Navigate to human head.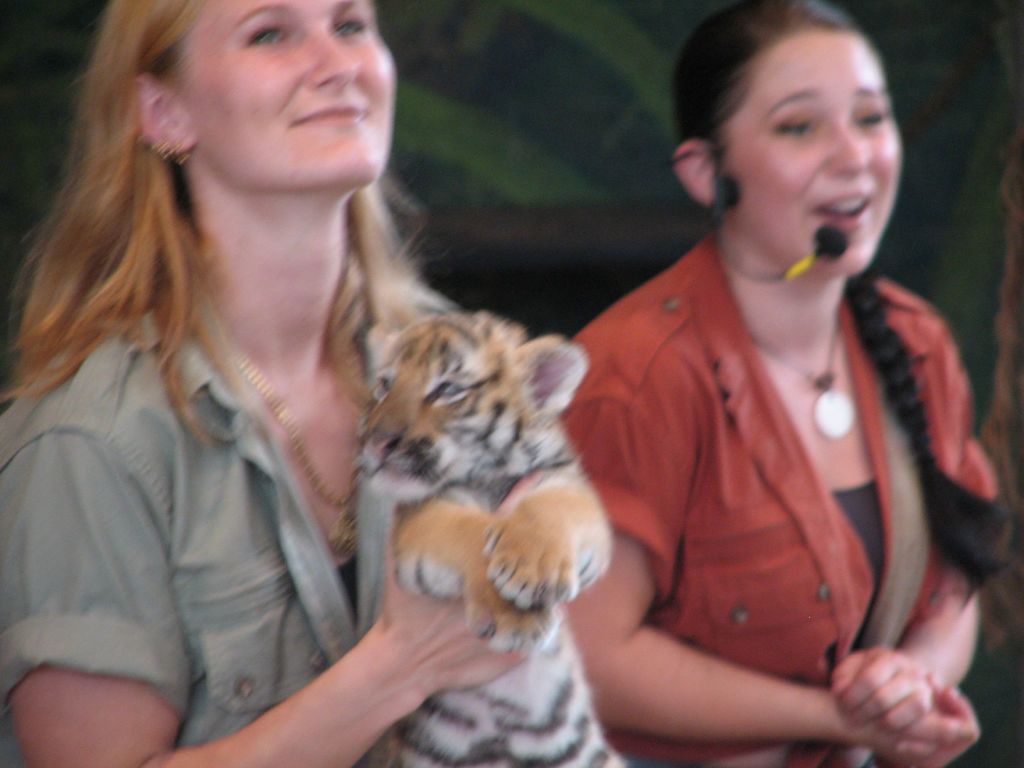
Navigation target: locate(86, 0, 399, 197).
